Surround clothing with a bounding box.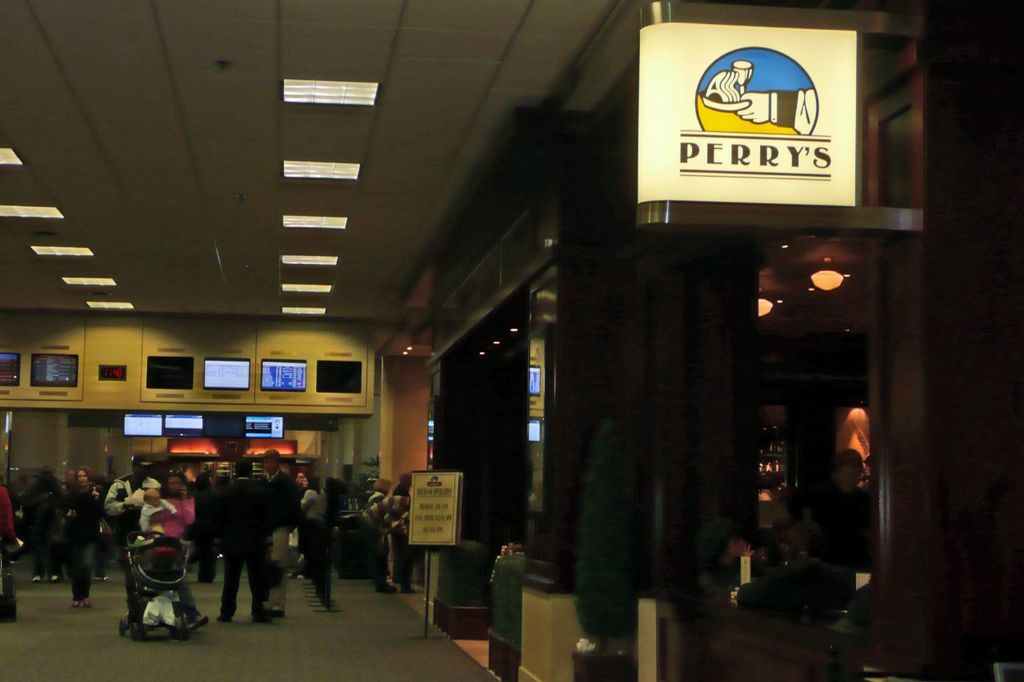
bbox=[295, 489, 303, 556].
